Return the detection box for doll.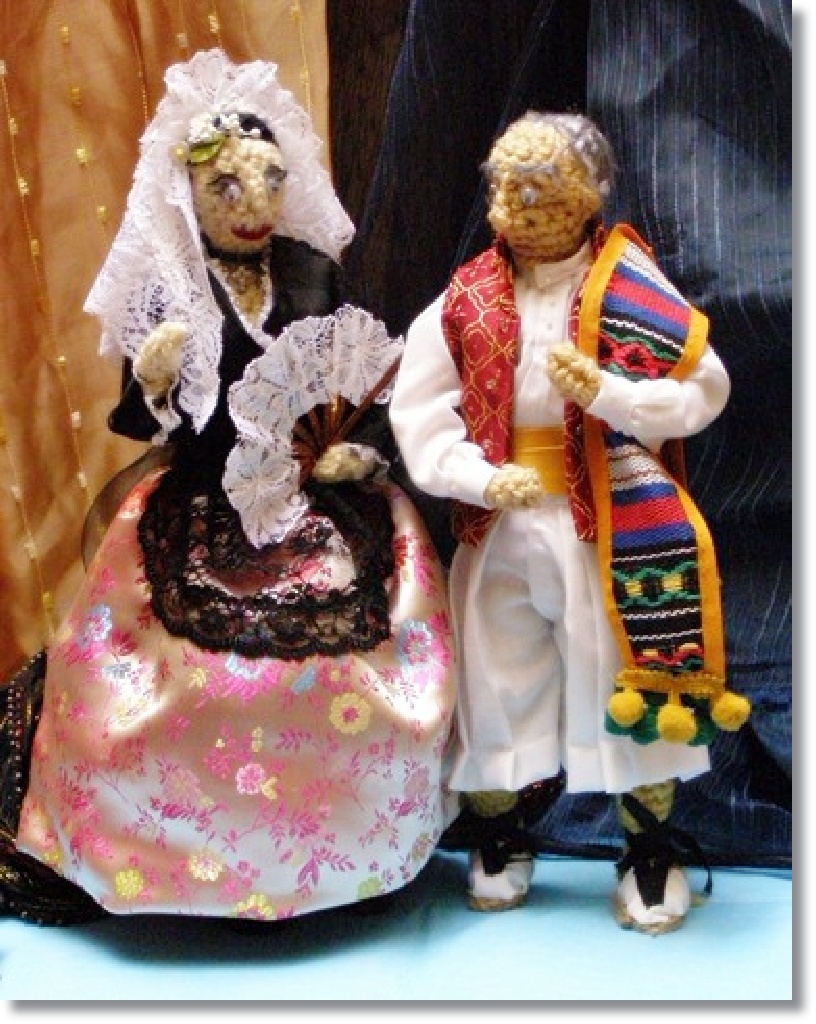
locate(6, 112, 453, 908).
